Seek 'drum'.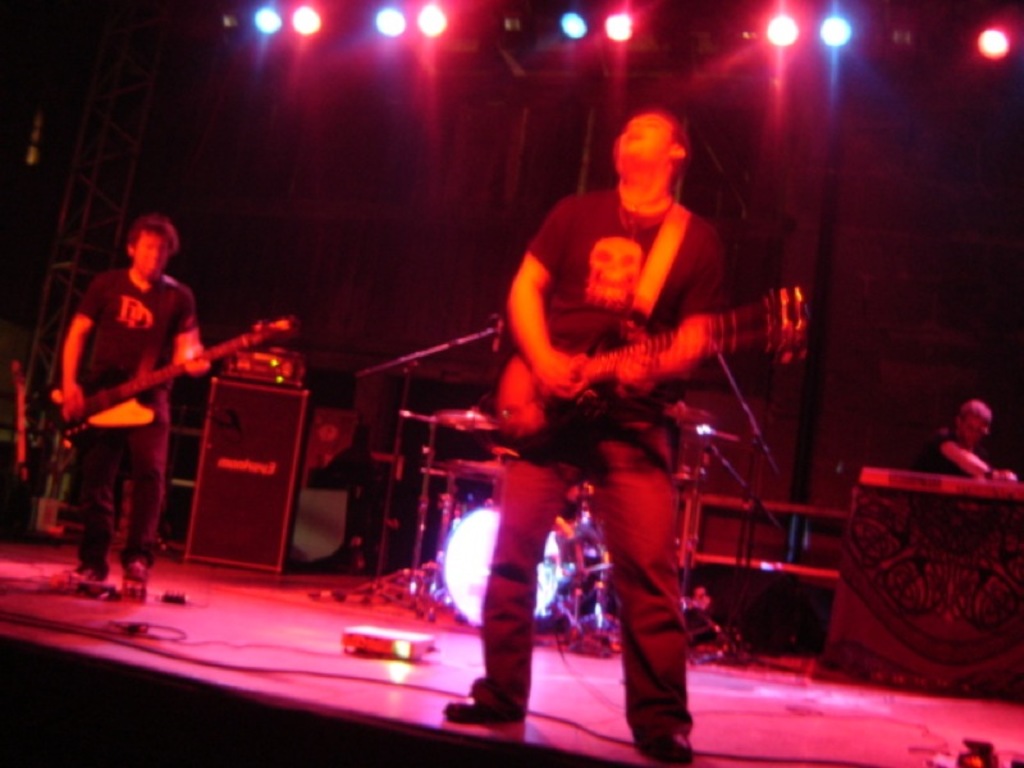
{"x1": 428, "y1": 499, "x2": 609, "y2": 628}.
